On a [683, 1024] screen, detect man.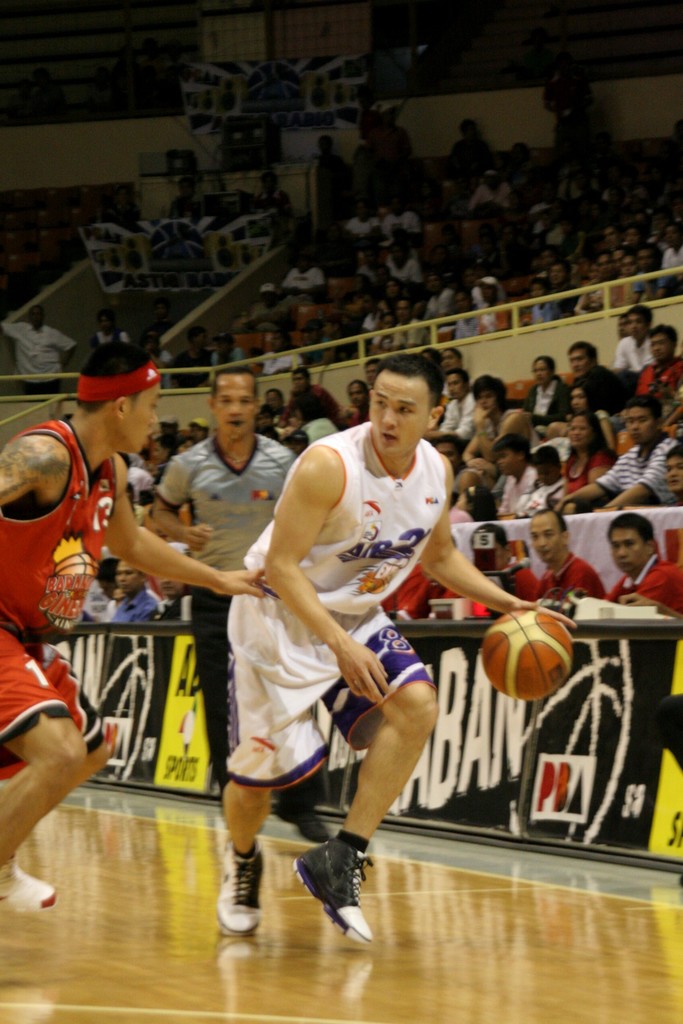
region(152, 368, 329, 844).
